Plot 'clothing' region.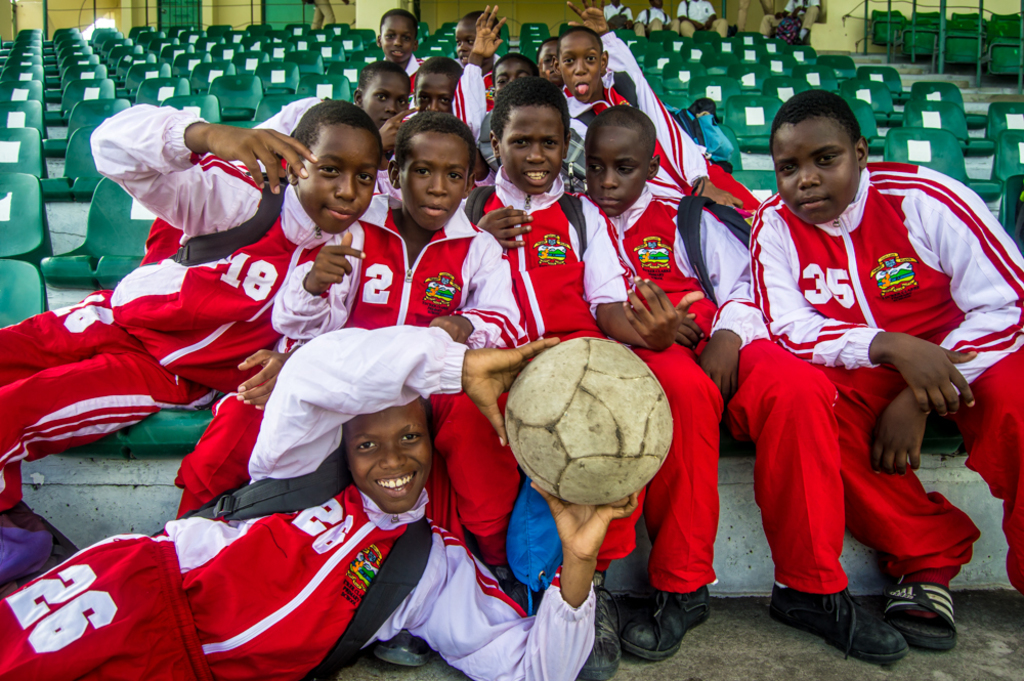
Plotted at [left=422, top=157, right=651, bottom=573].
